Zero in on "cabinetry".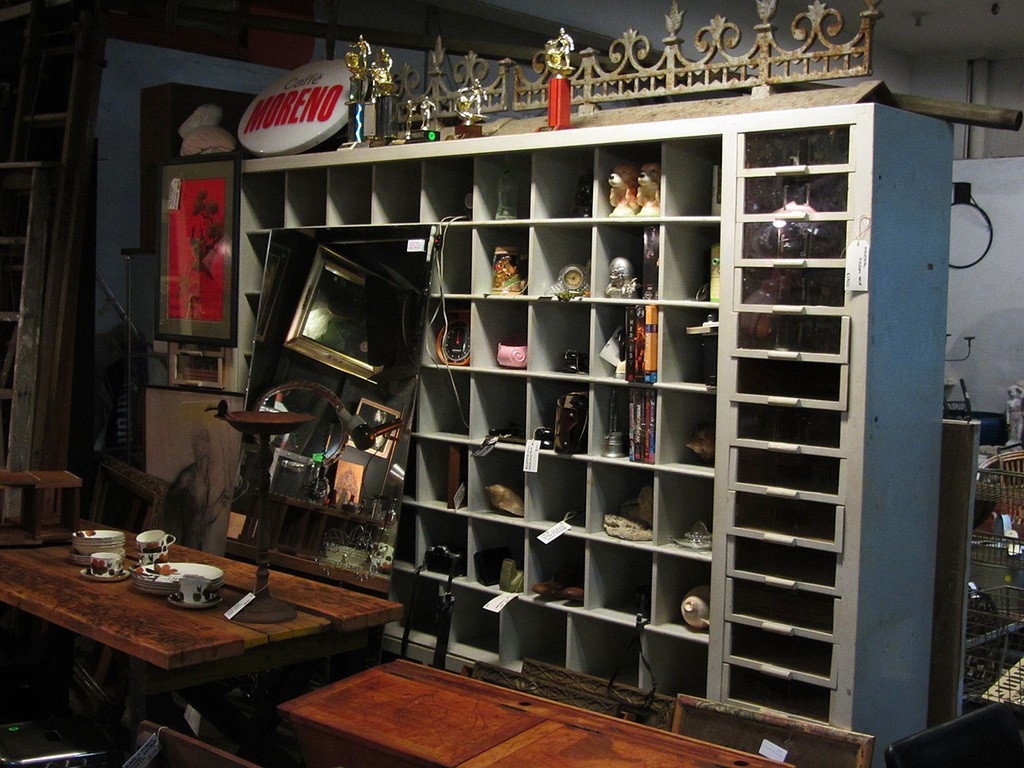
Zeroed in: region(241, 103, 952, 762).
